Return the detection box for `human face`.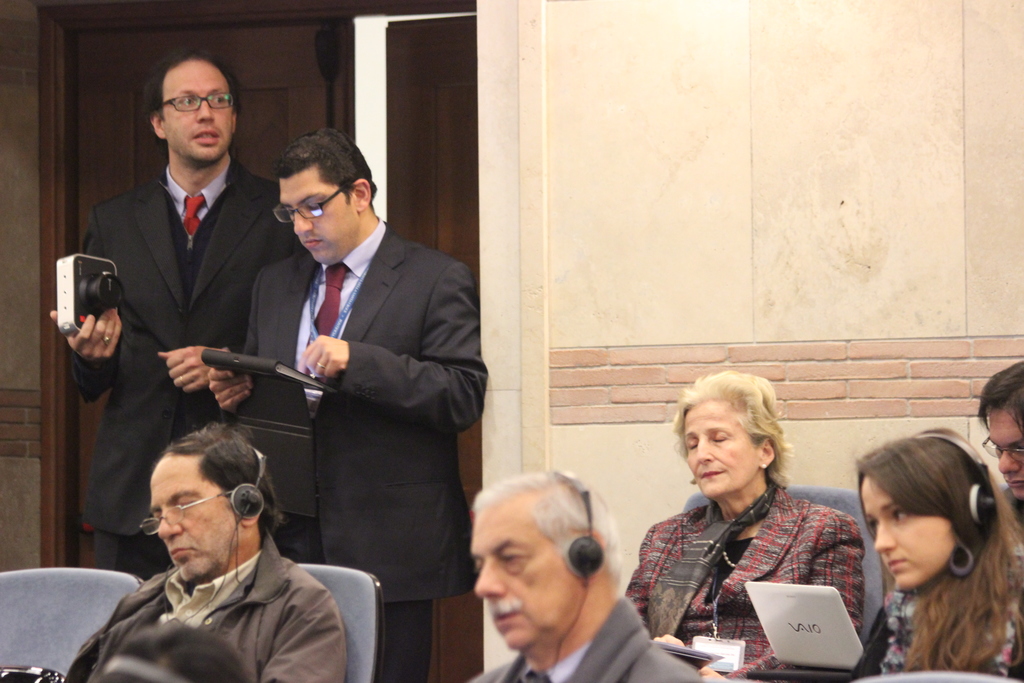
688/402/759/499.
